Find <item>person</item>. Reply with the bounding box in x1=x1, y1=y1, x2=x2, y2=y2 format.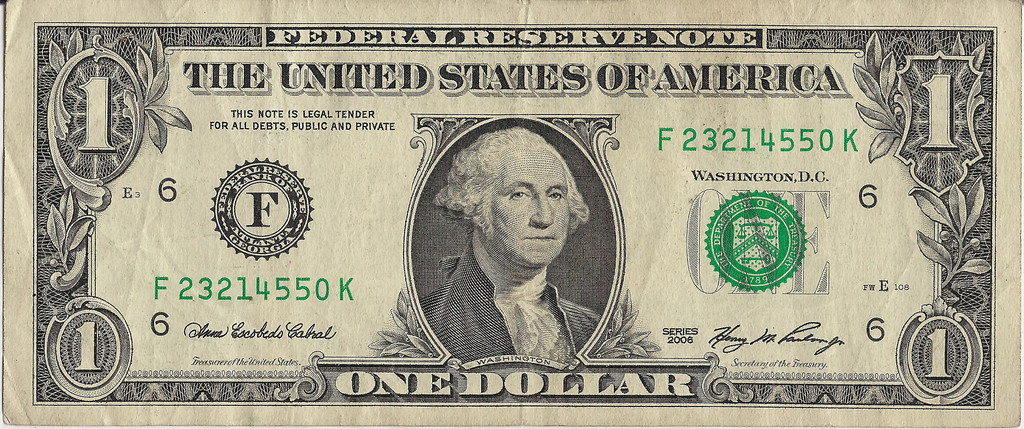
x1=403, y1=117, x2=619, y2=367.
